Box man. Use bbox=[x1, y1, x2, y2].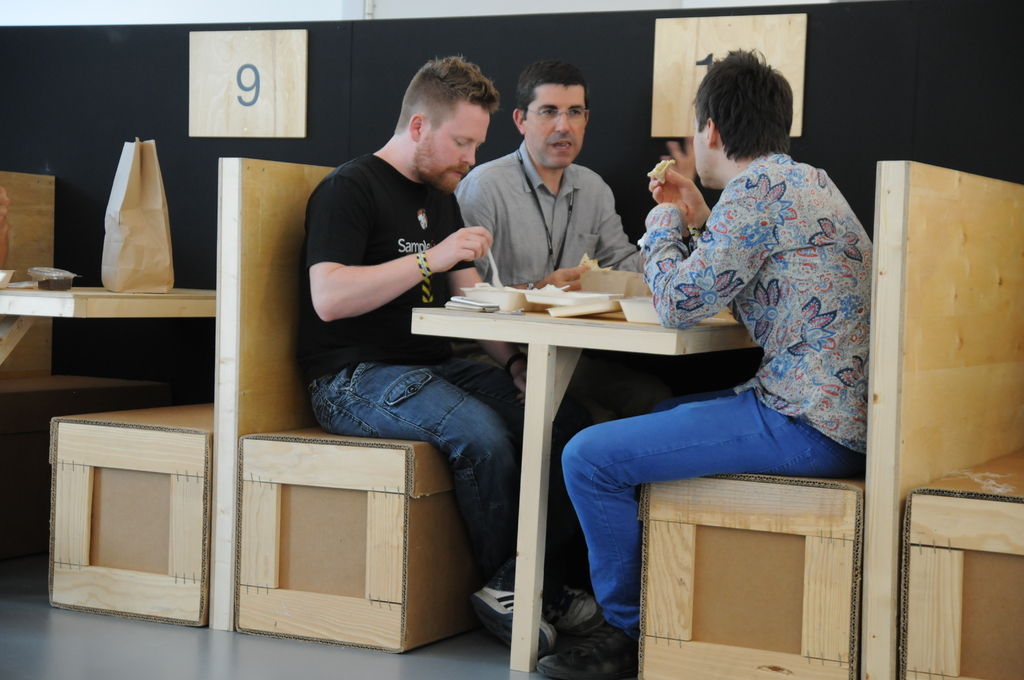
bbox=[301, 54, 605, 659].
